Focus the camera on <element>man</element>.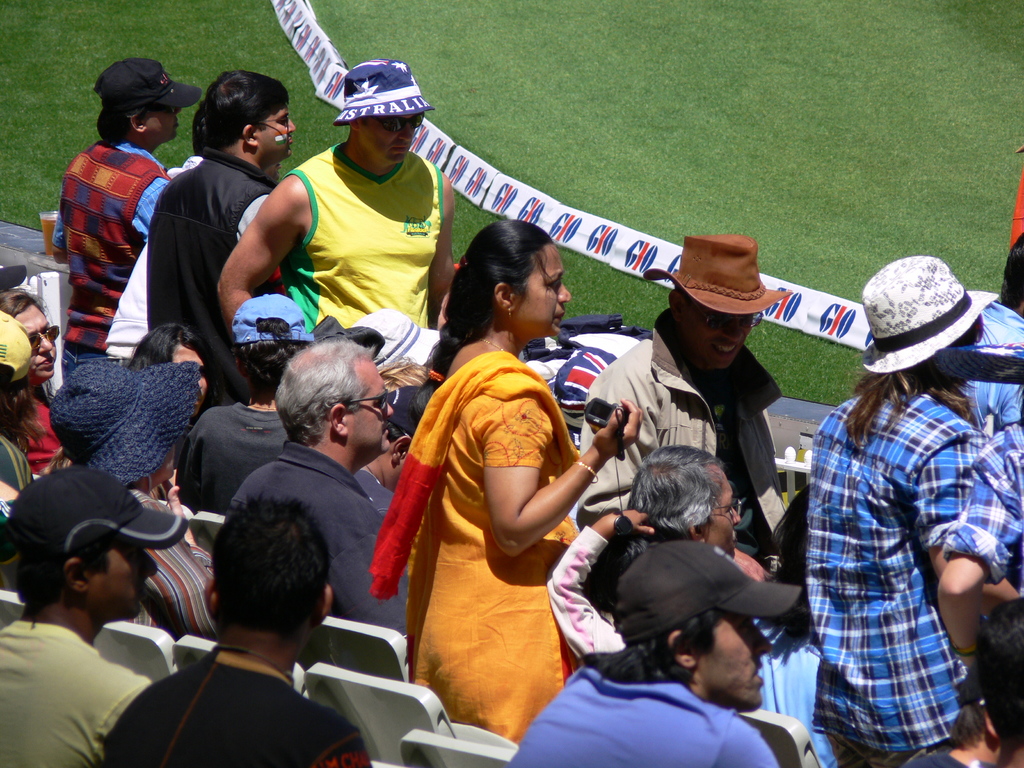
Focus region: <box>975,596,1023,767</box>.
